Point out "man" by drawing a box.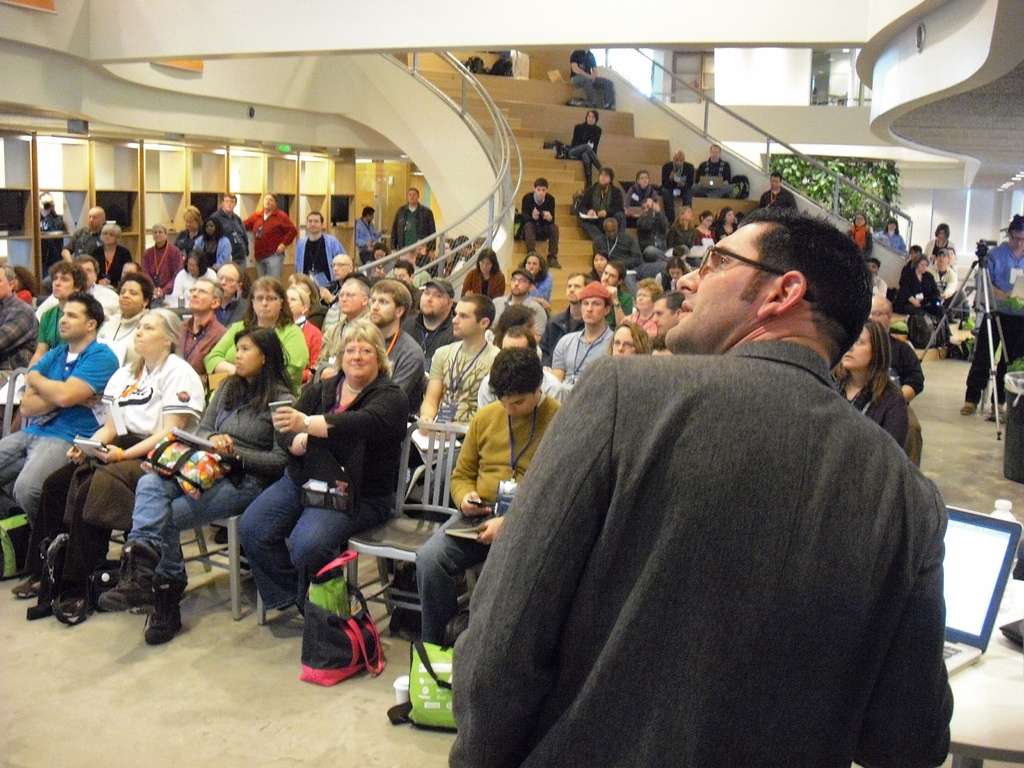
303/246/367/336.
